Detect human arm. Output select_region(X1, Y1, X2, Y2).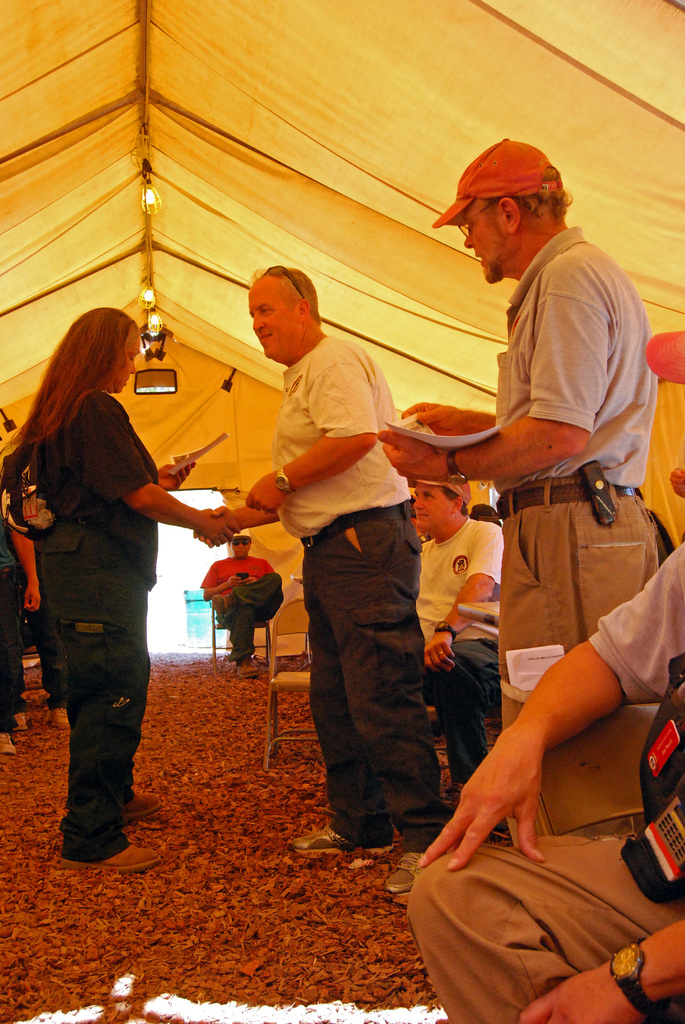
select_region(5, 519, 42, 614).
